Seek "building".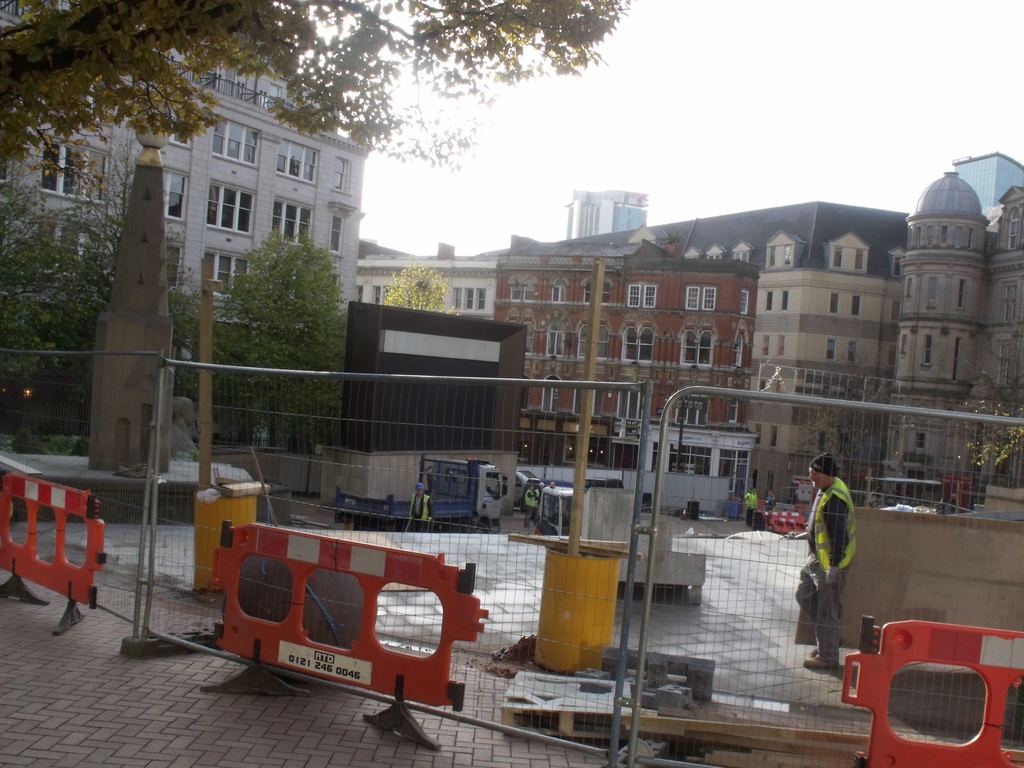
detection(361, 248, 496, 317).
